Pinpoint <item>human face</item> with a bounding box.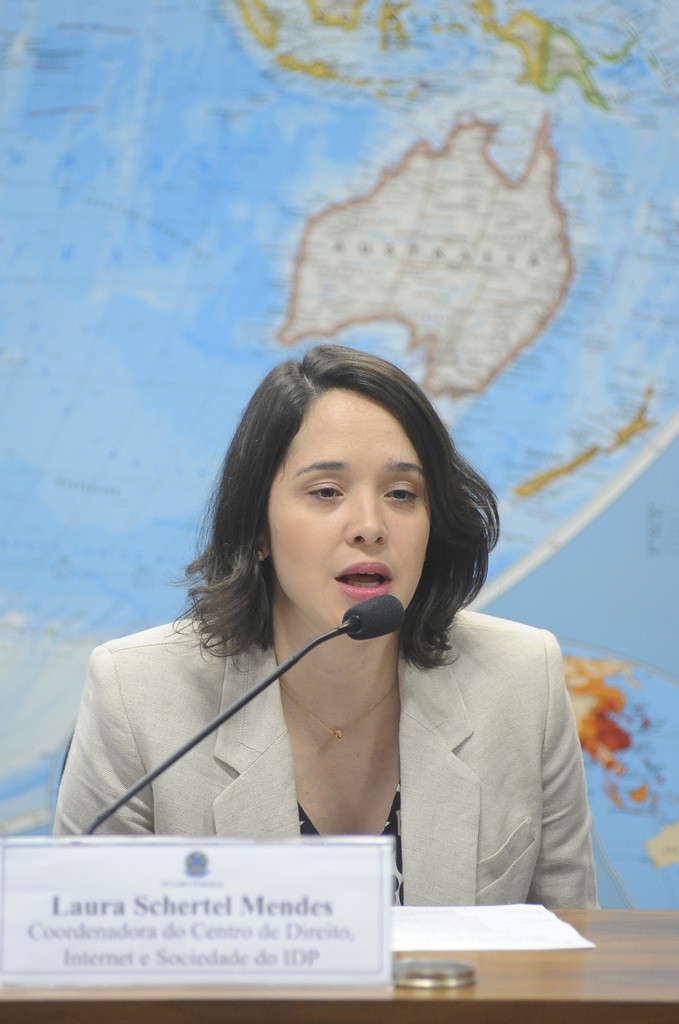
(left=257, top=379, right=428, bottom=640).
